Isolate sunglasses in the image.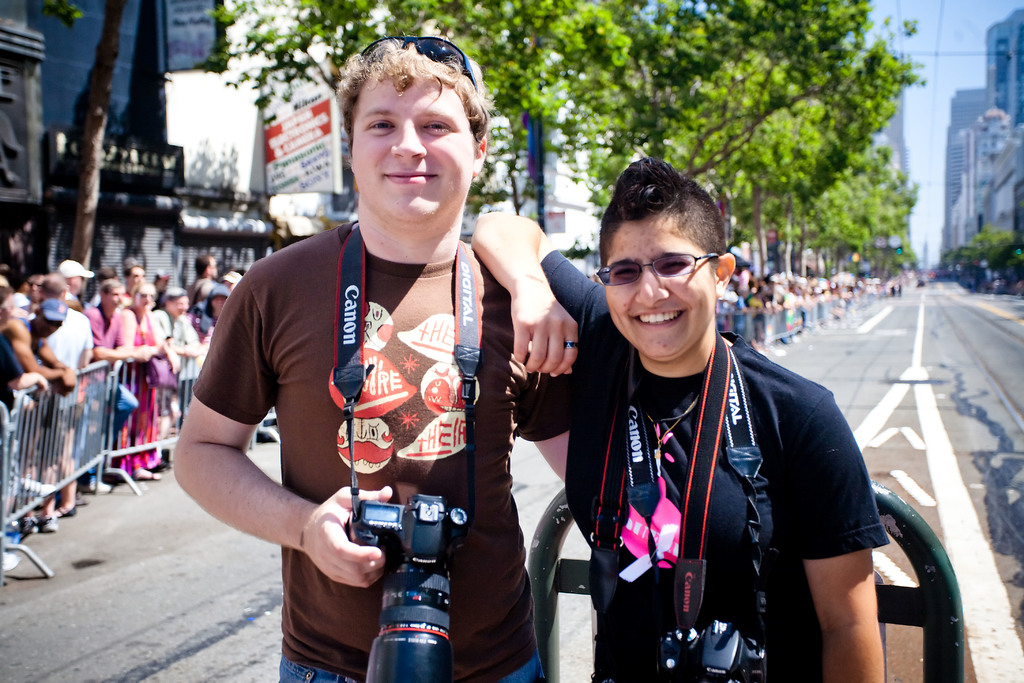
Isolated region: 360,37,477,93.
